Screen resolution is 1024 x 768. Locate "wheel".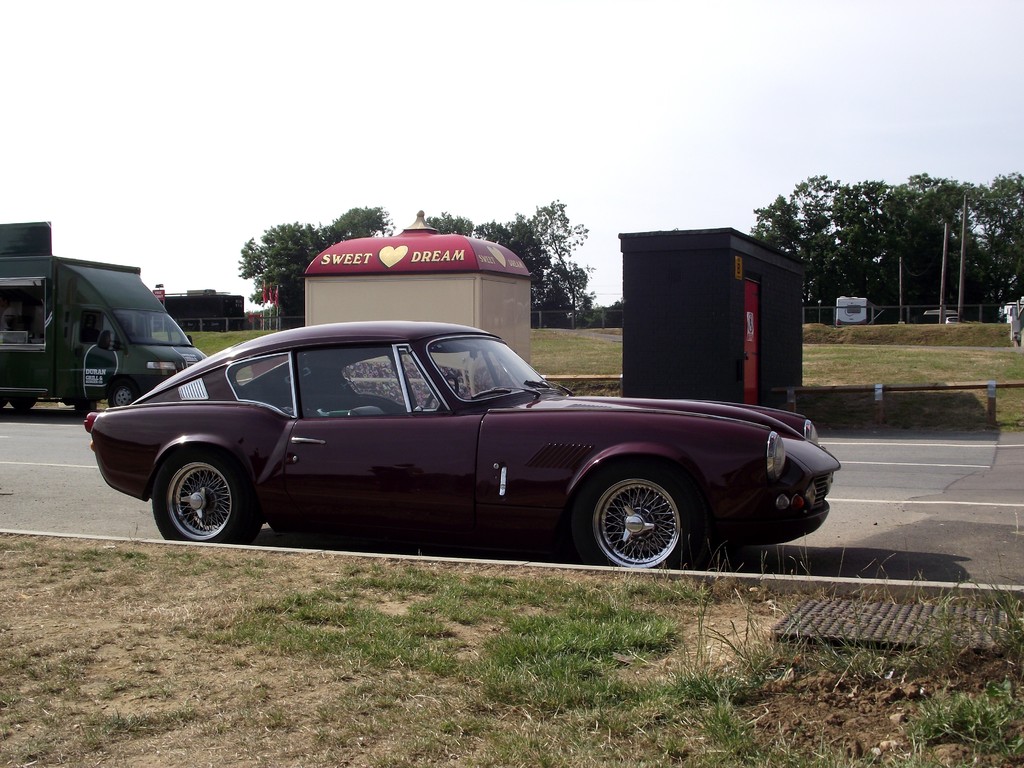
BBox(574, 475, 692, 564).
